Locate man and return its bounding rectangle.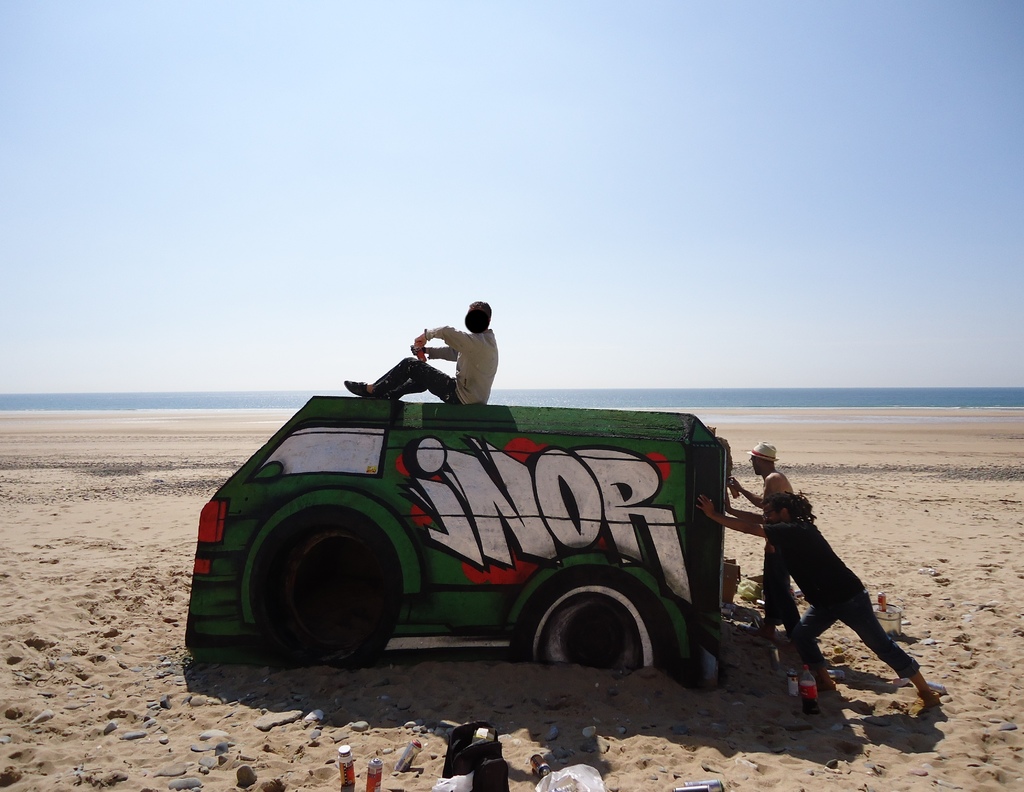
<bbox>344, 298, 500, 406</bbox>.
